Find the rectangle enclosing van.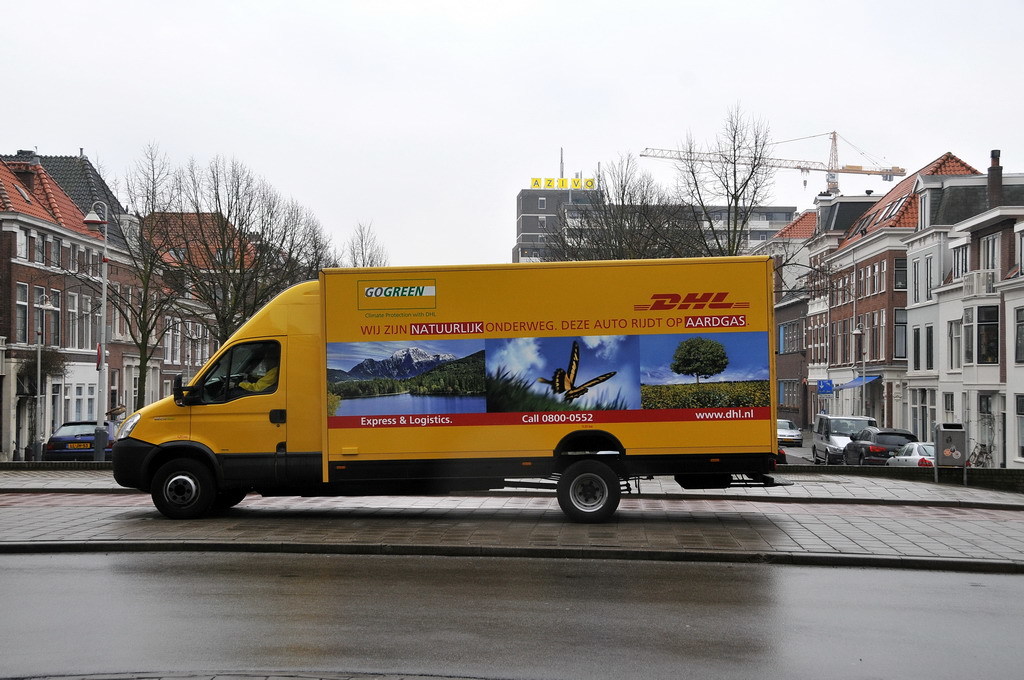
<bbox>808, 414, 880, 471</bbox>.
